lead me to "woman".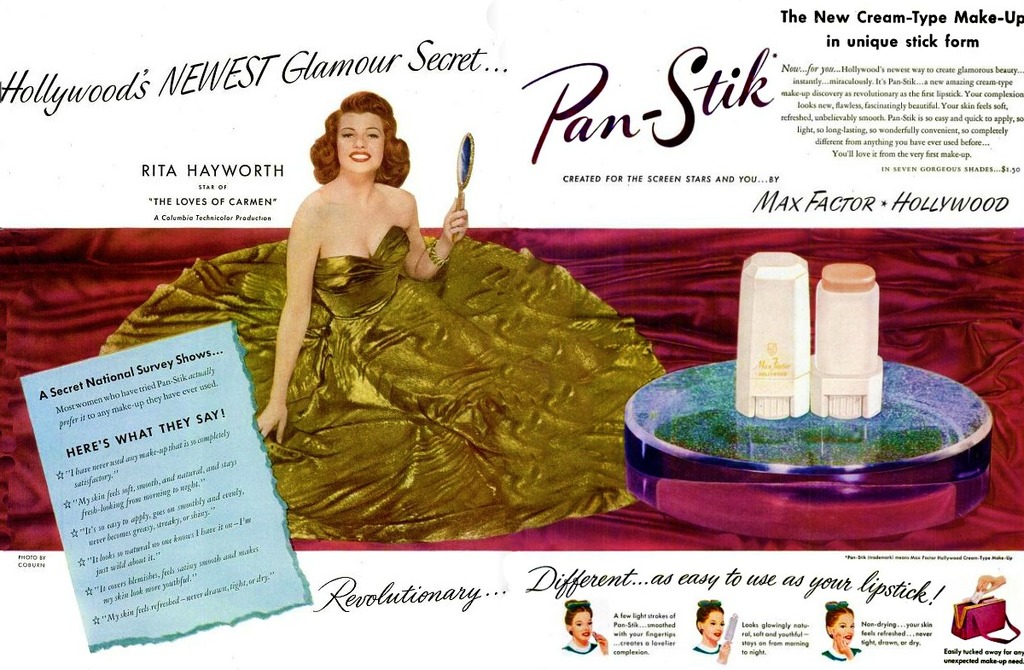
Lead to select_region(95, 90, 675, 540).
